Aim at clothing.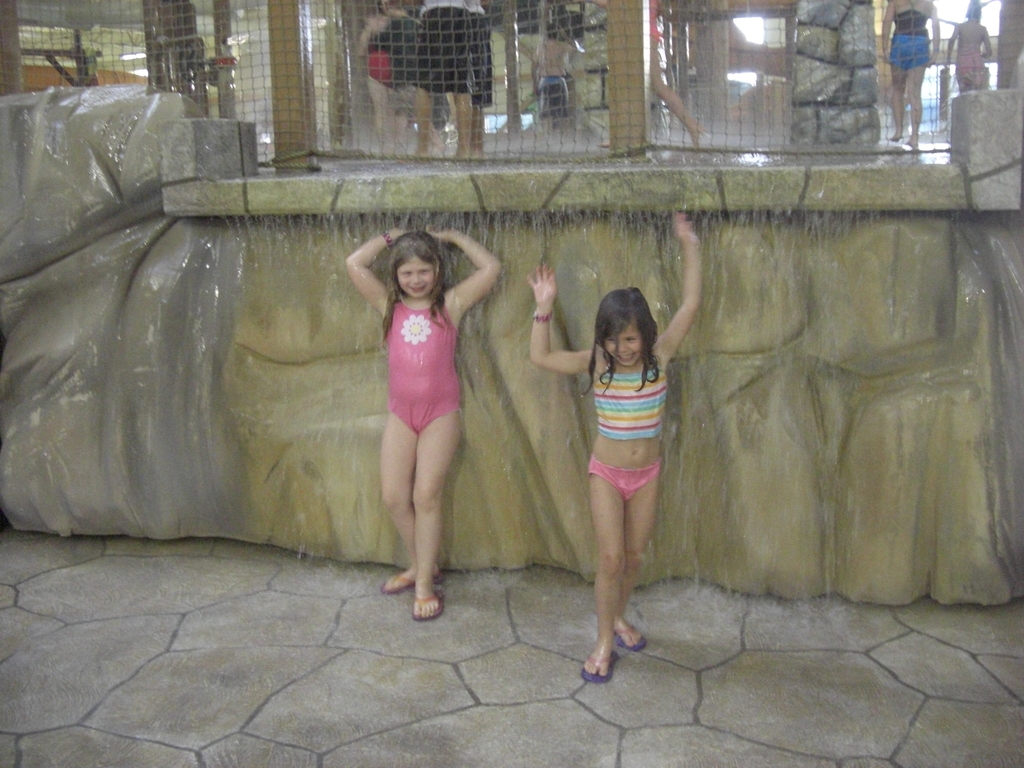
Aimed at box(387, 295, 461, 435).
